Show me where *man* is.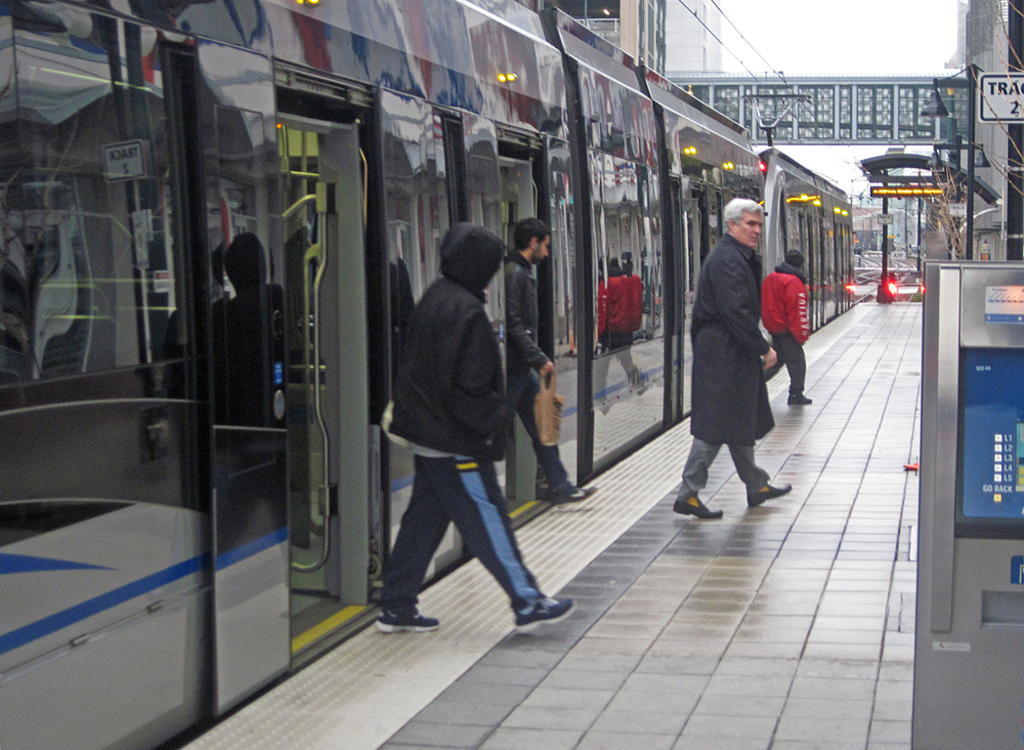
*man* is at <region>671, 195, 793, 522</region>.
